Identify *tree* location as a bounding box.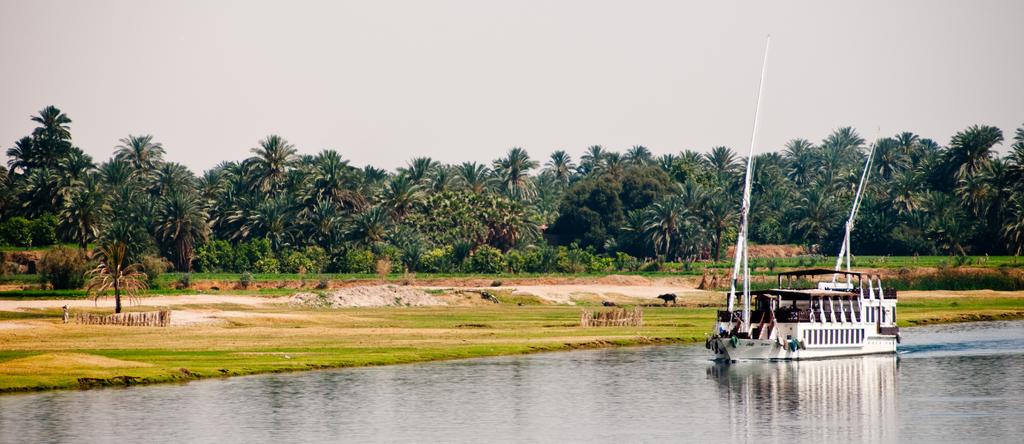
locate(0, 152, 49, 248).
